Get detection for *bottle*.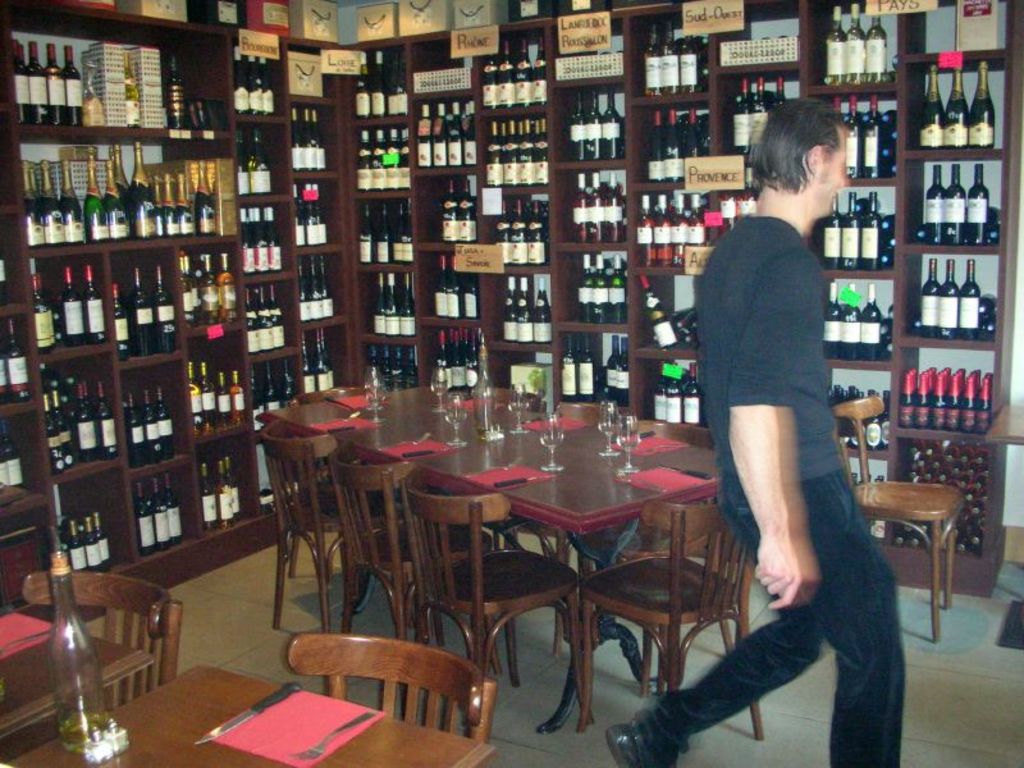
Detection: (657,19,680,92).
